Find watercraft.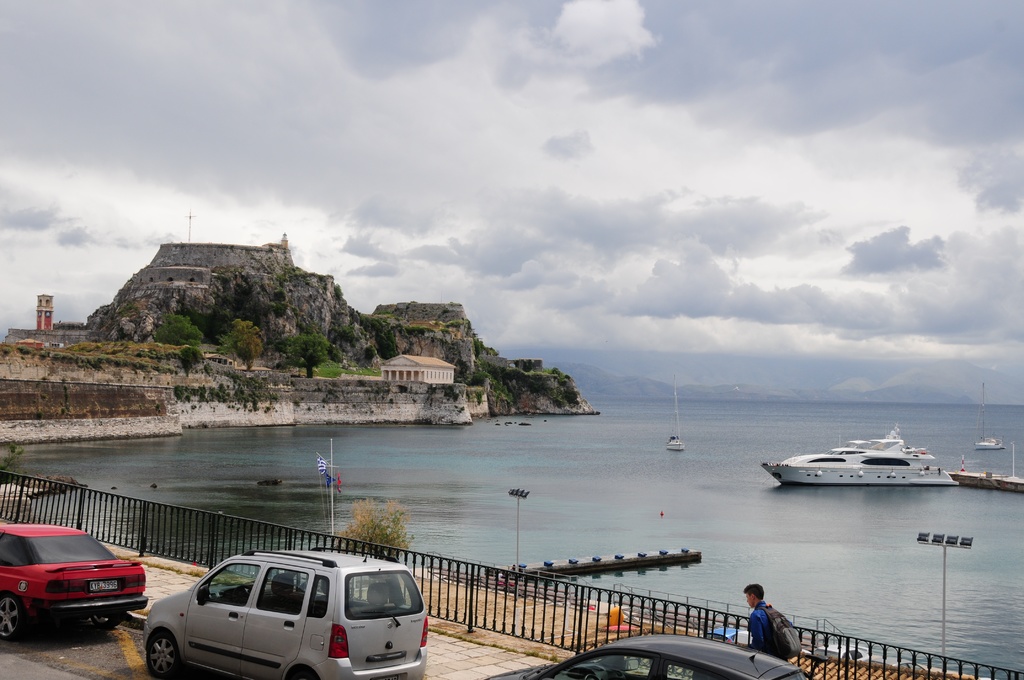
<box>972,384,1008,450</box>.
